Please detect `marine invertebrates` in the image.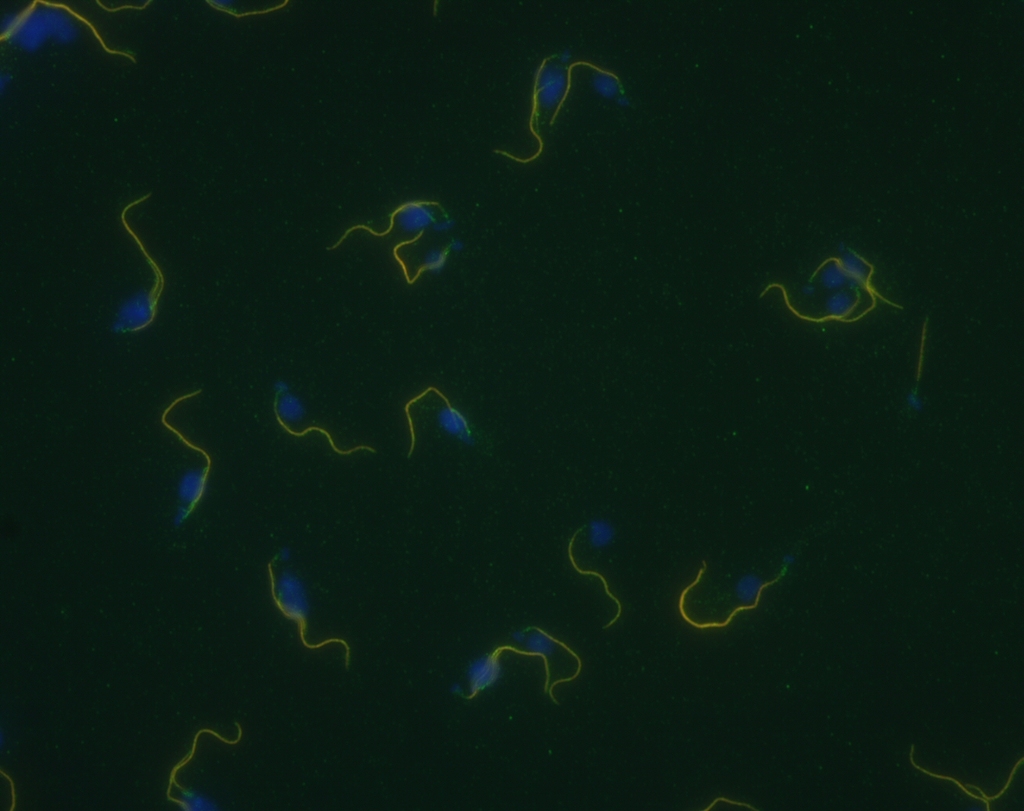
detection(615, 501, 821, 641).
